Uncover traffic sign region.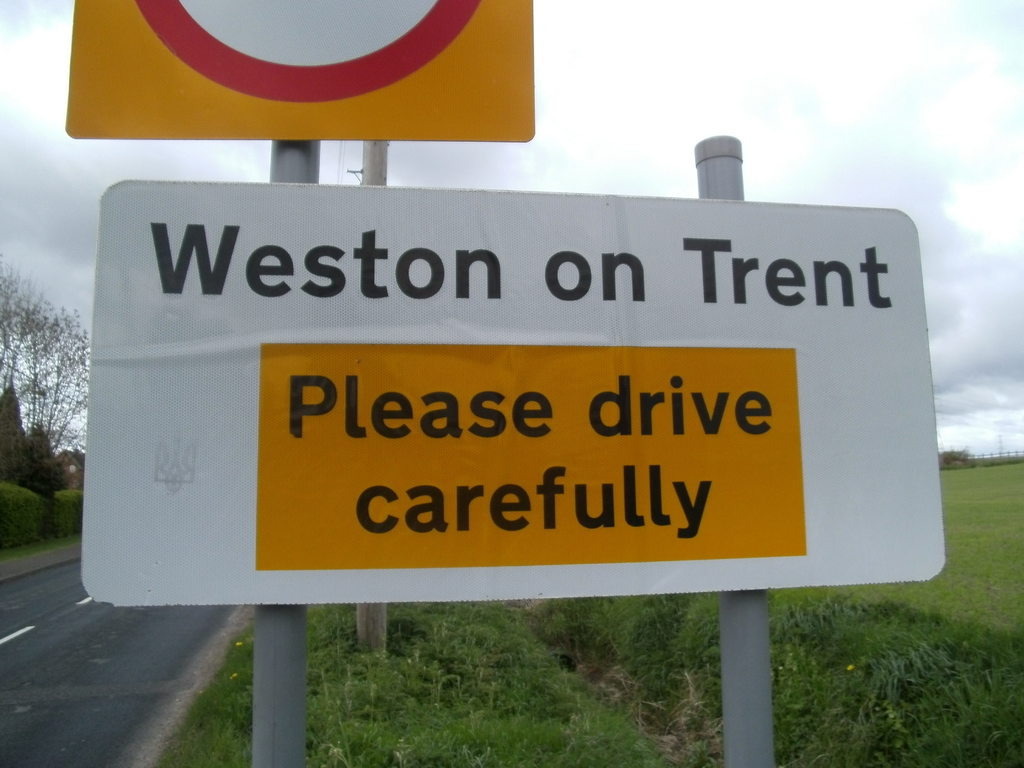
Uncovered: l=65, t=0, r=535, b=144.
